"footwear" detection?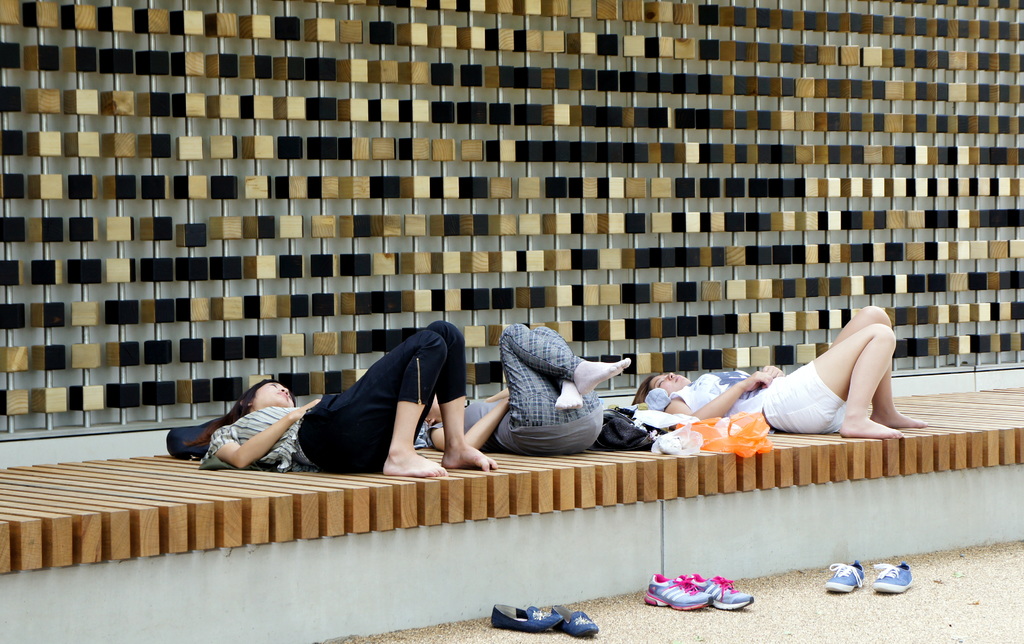
pyautogui.locateOnScreen(547, 601, 600, 640)
